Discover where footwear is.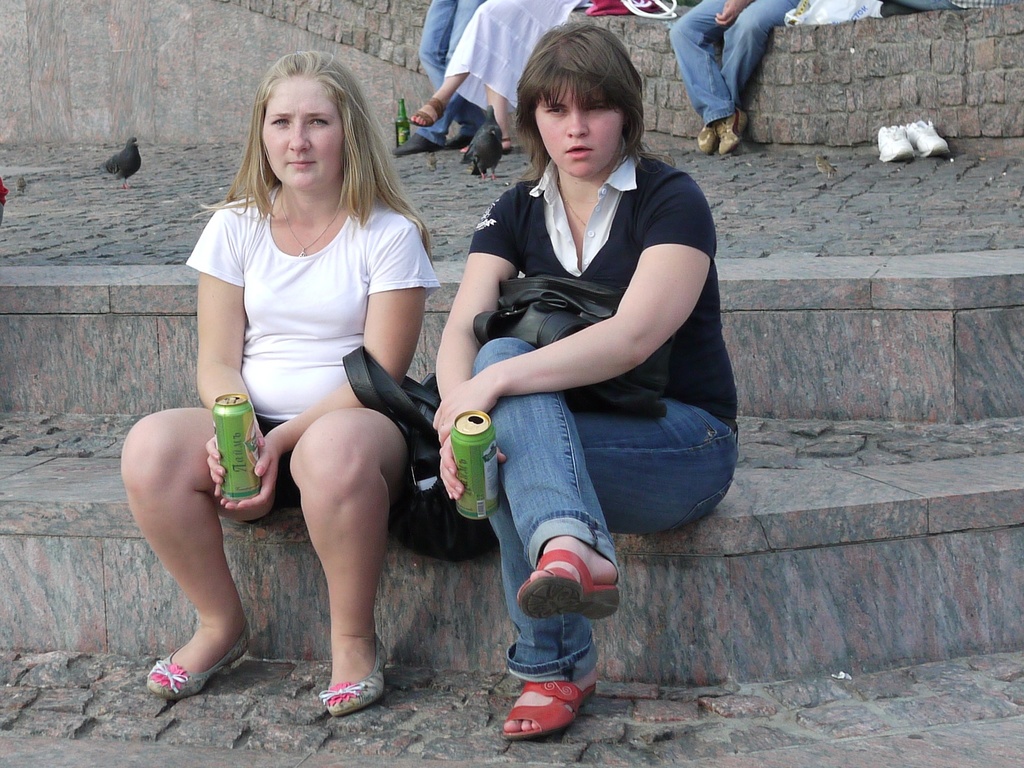
Discovered at {"x1": 138, "y1": 634, "x2": 257, "y2": 693}.
